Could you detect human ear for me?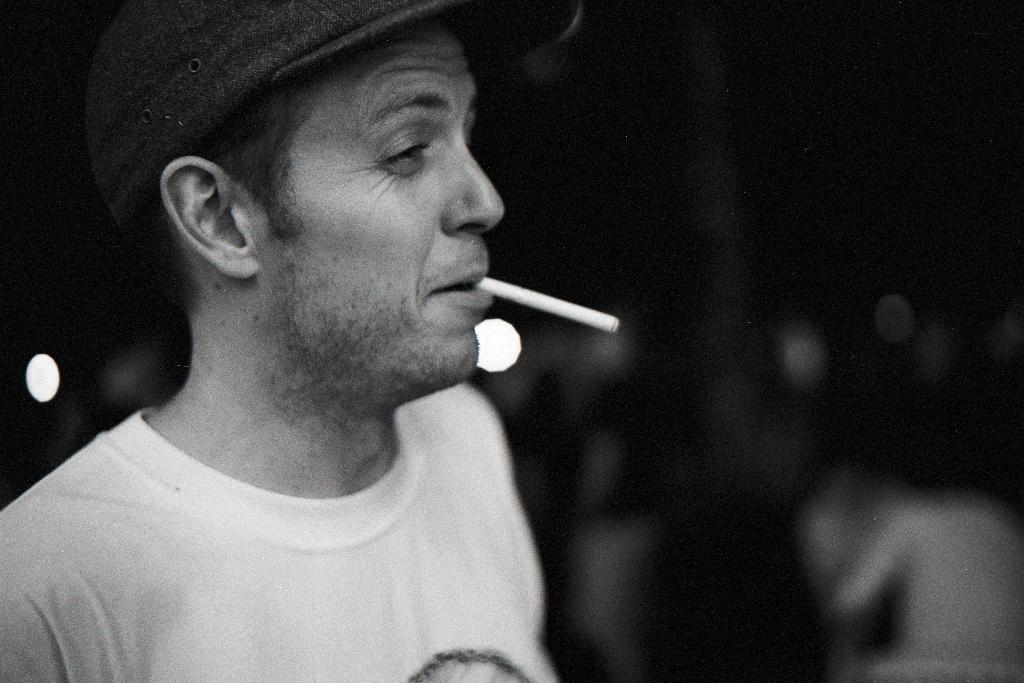
Detection result: {"left": 160, "top": 155, "right": 265, "bottom": 282}.
